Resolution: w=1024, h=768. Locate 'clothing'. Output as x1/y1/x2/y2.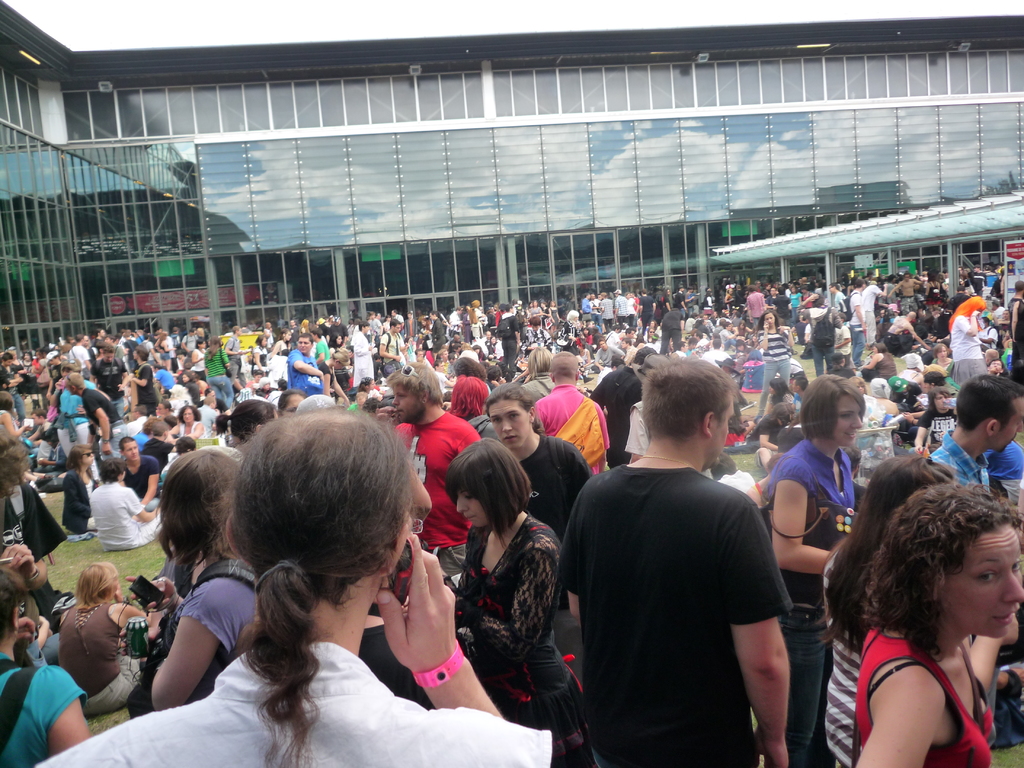
49/387/97/461.
